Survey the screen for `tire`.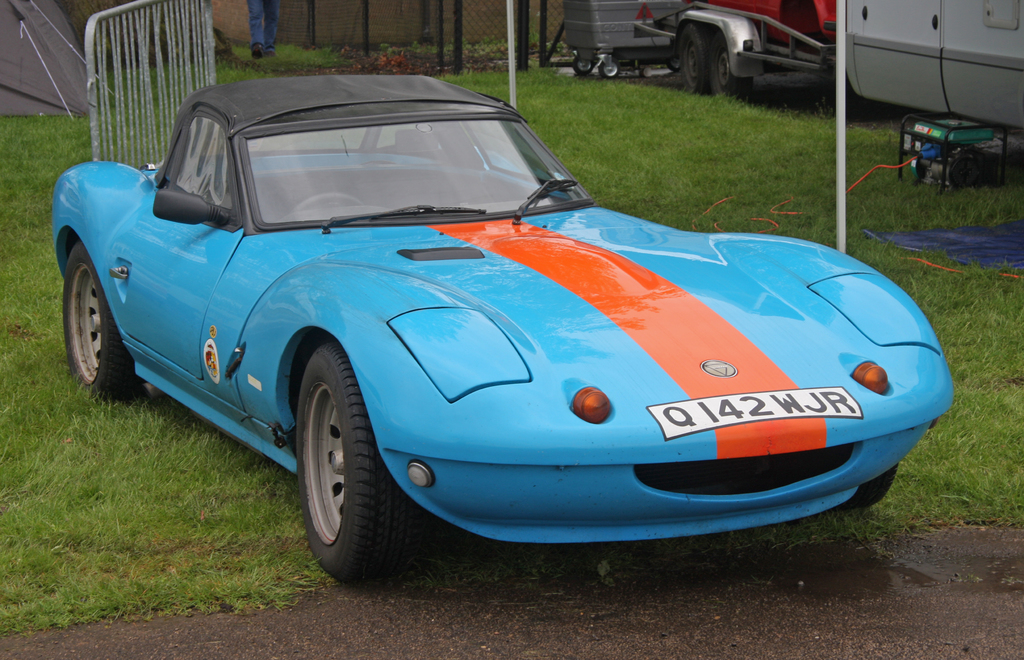
Survey found: locate(598, 58, 617, 78).
